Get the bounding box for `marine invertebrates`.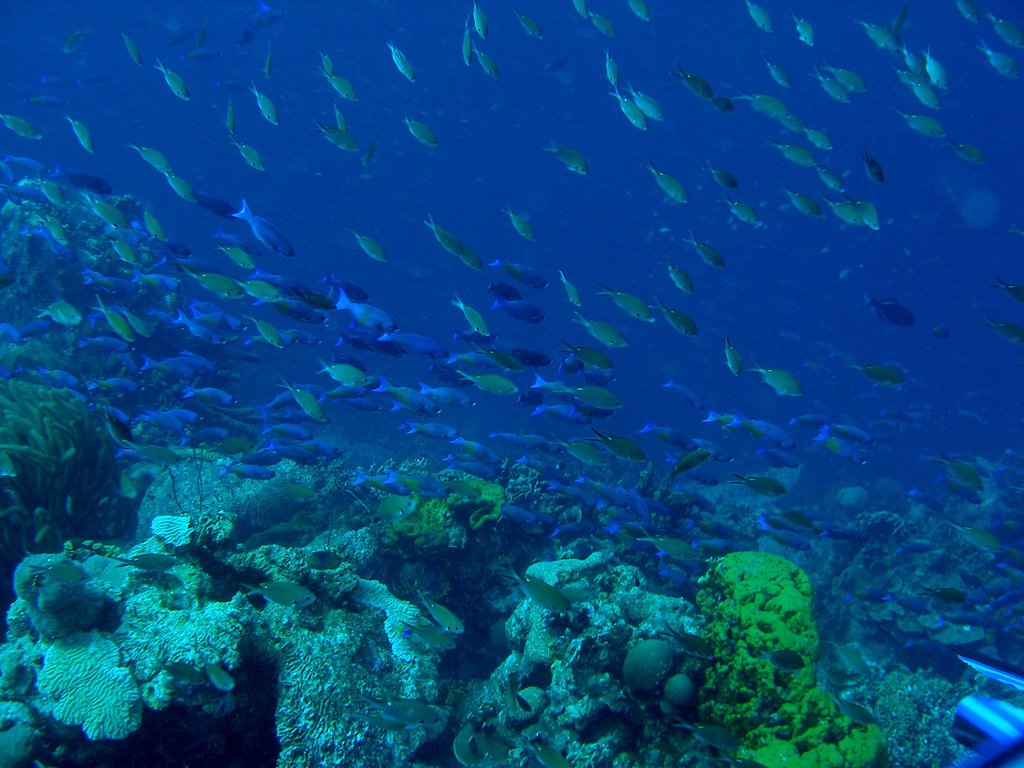
<bbox>930, 614, 984, 657</bbox>.
